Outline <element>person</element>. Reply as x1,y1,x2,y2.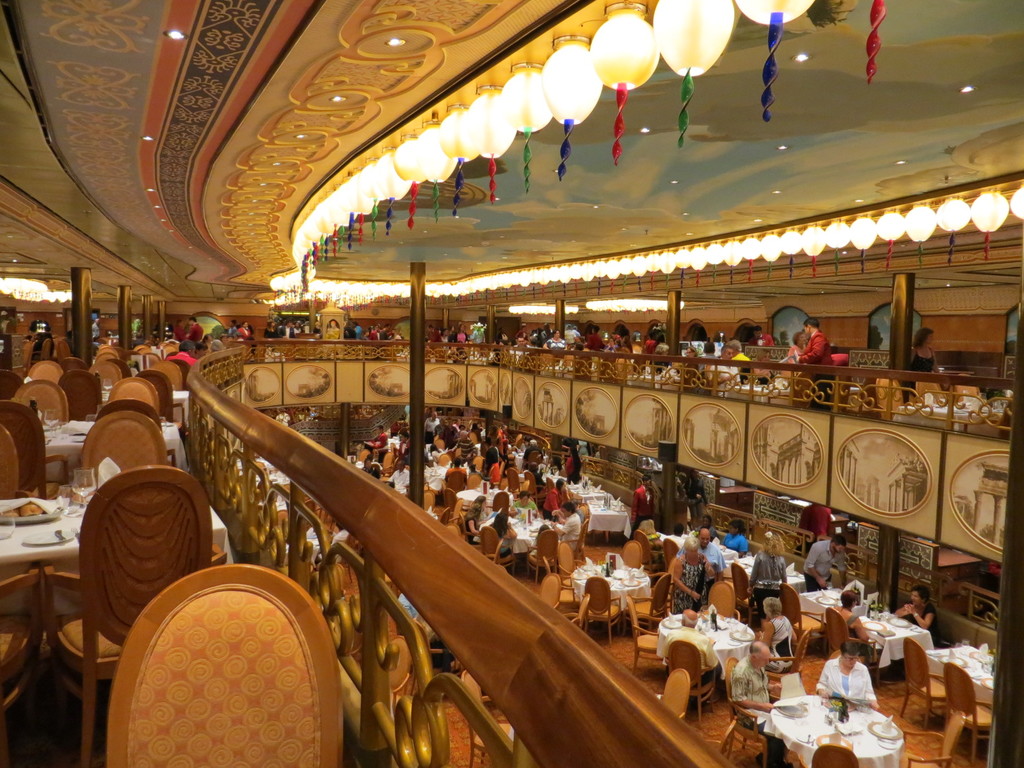
451,429,476,466.
